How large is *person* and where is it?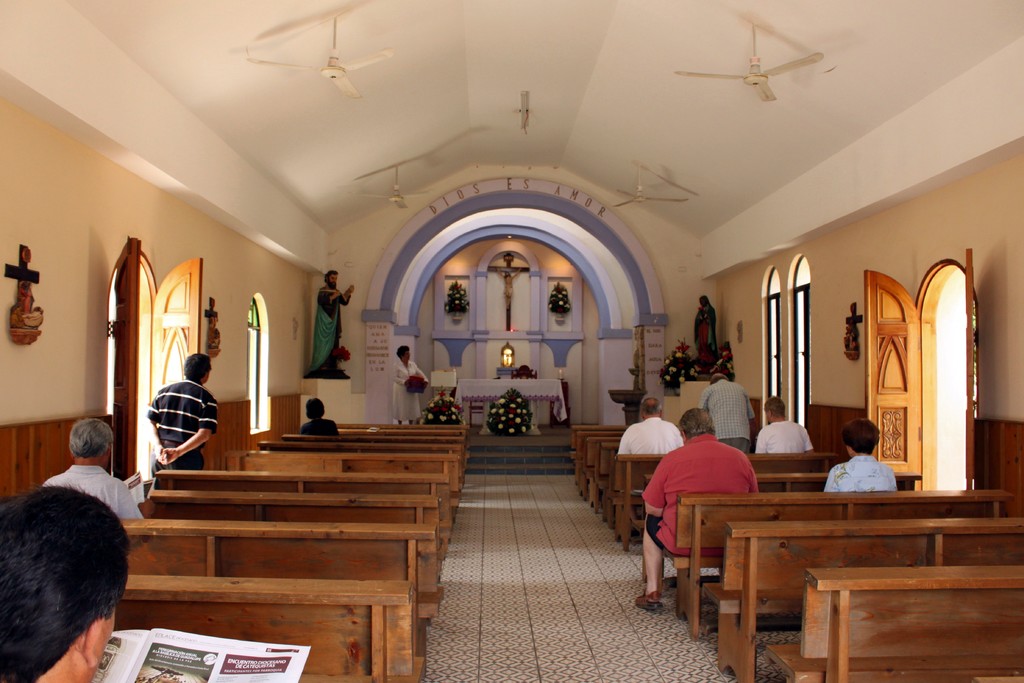
Bounding box: x1=0, y1=484, x2=134, y2=682.
